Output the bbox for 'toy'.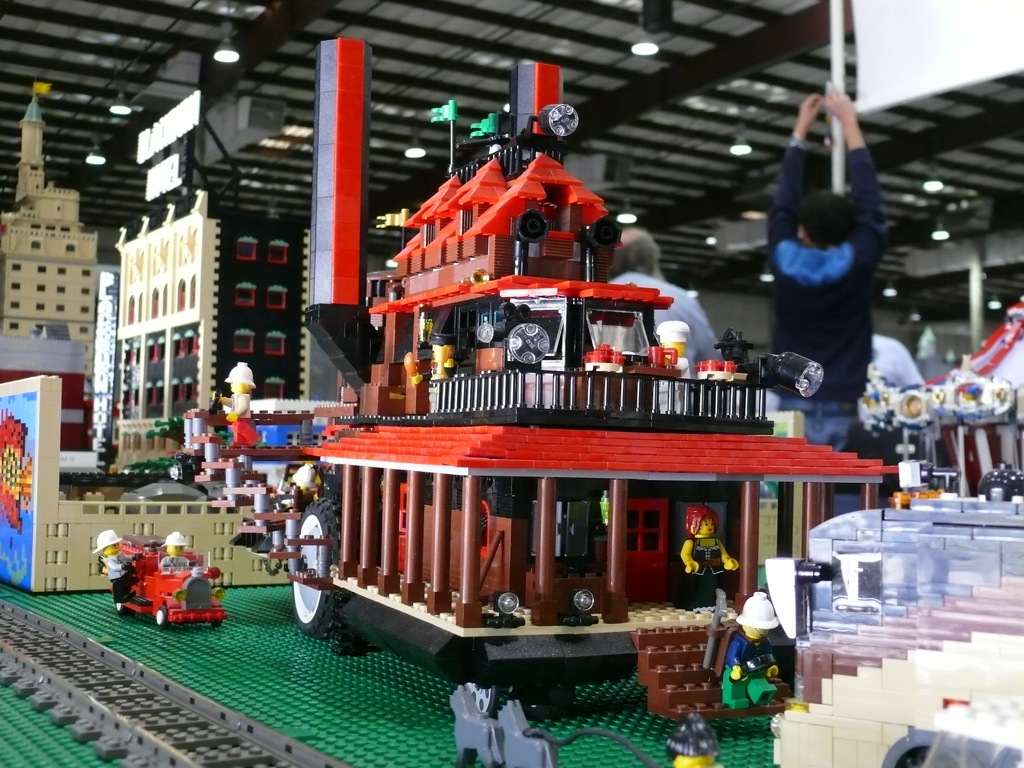
[158,529,218,585].
